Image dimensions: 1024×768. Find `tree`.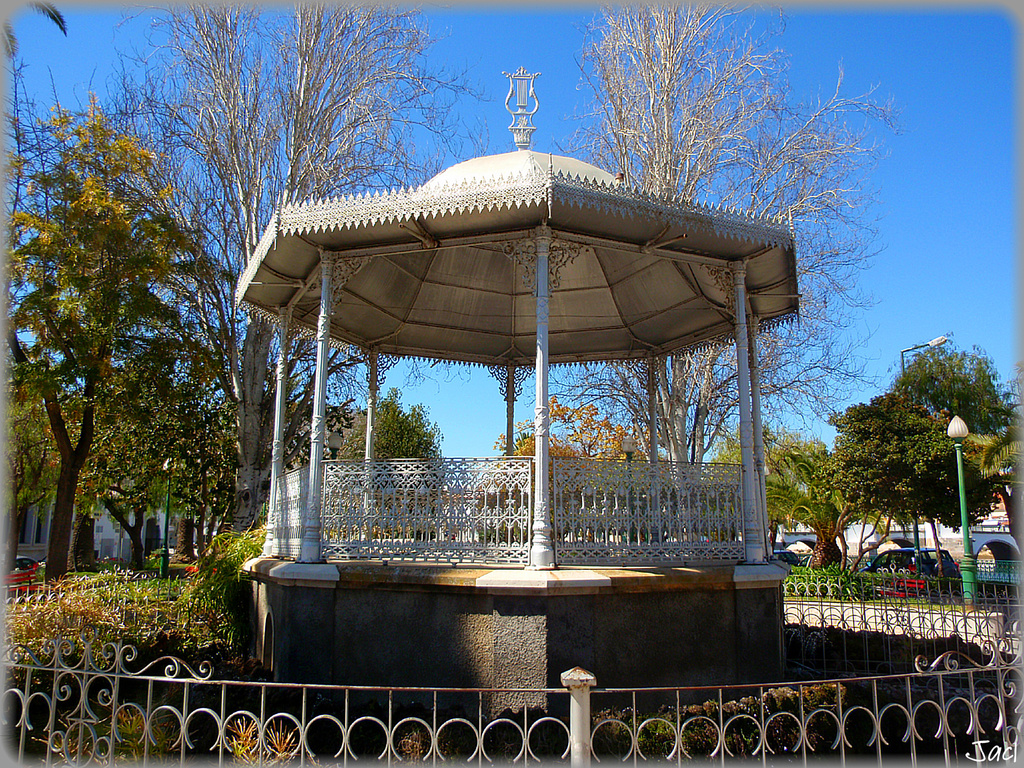
761/434/855/576.
